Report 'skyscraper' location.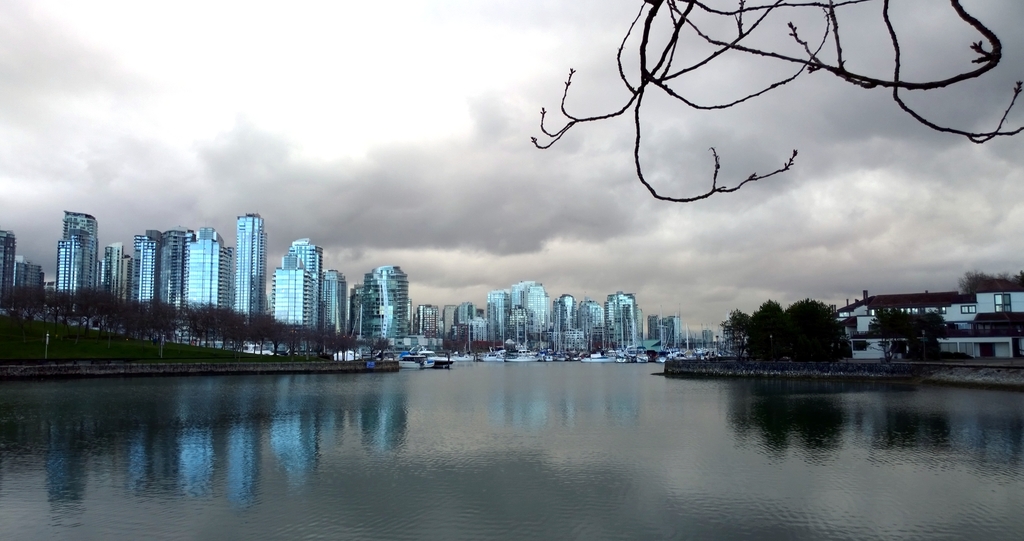
Report: region(605, 287, 642, 351).
